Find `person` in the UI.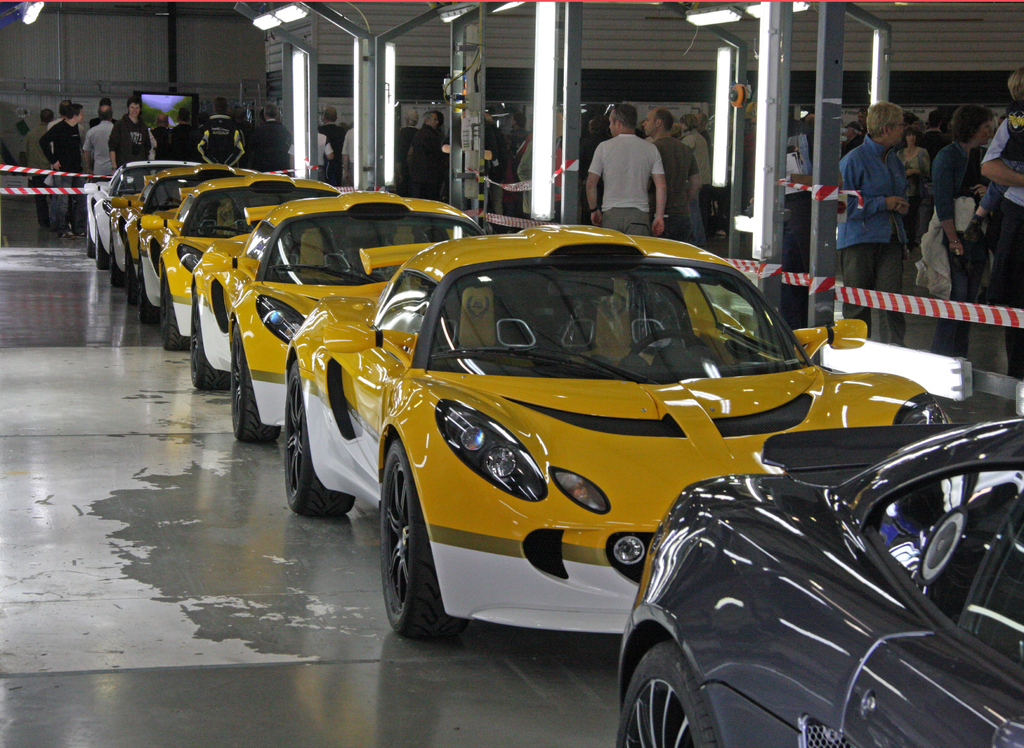
UI element at [672,120,687,140].
